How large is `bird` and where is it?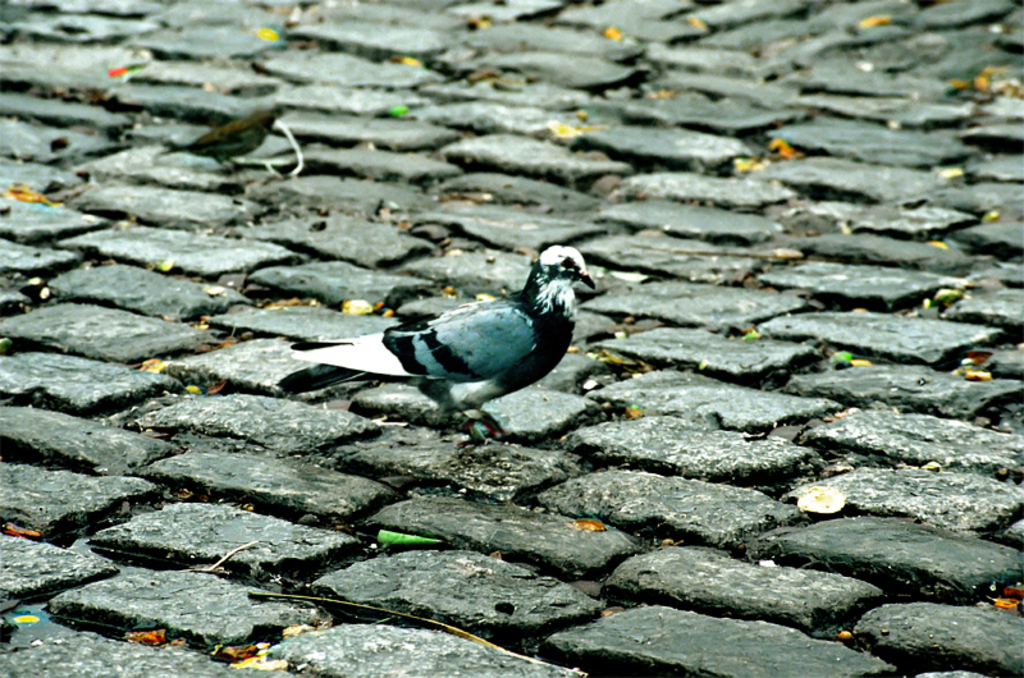
Bounding box: 161,96,293,175.
